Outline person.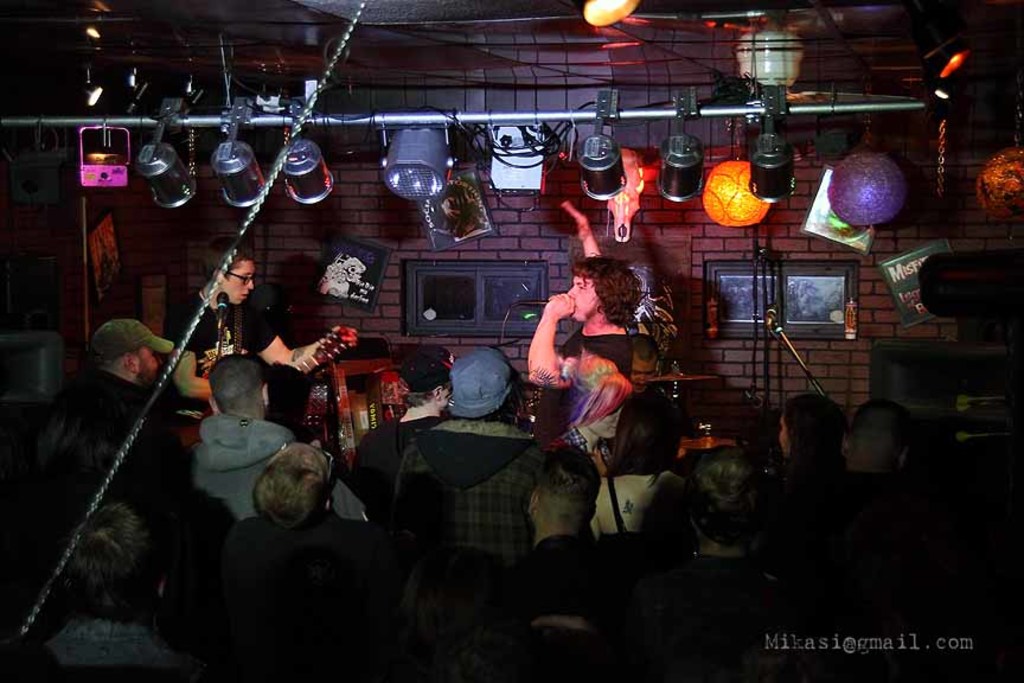
Outline: l=24, t=499, r=198, b=682.
